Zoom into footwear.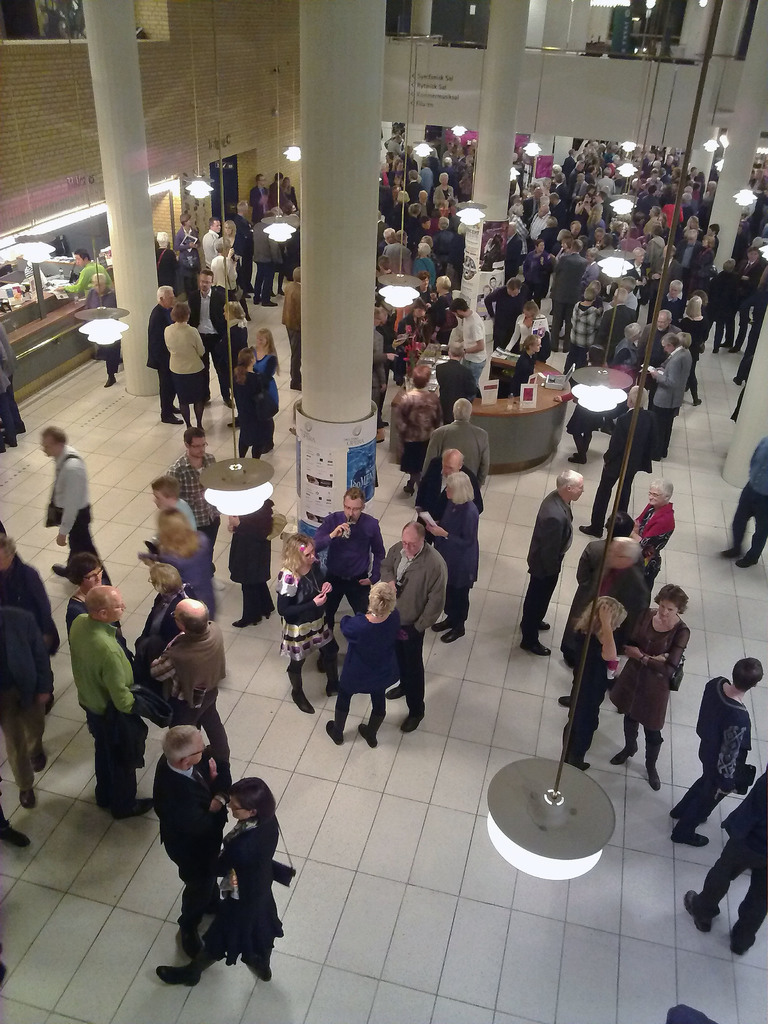
Zoom target: locate(567, 455, 586, 467).
